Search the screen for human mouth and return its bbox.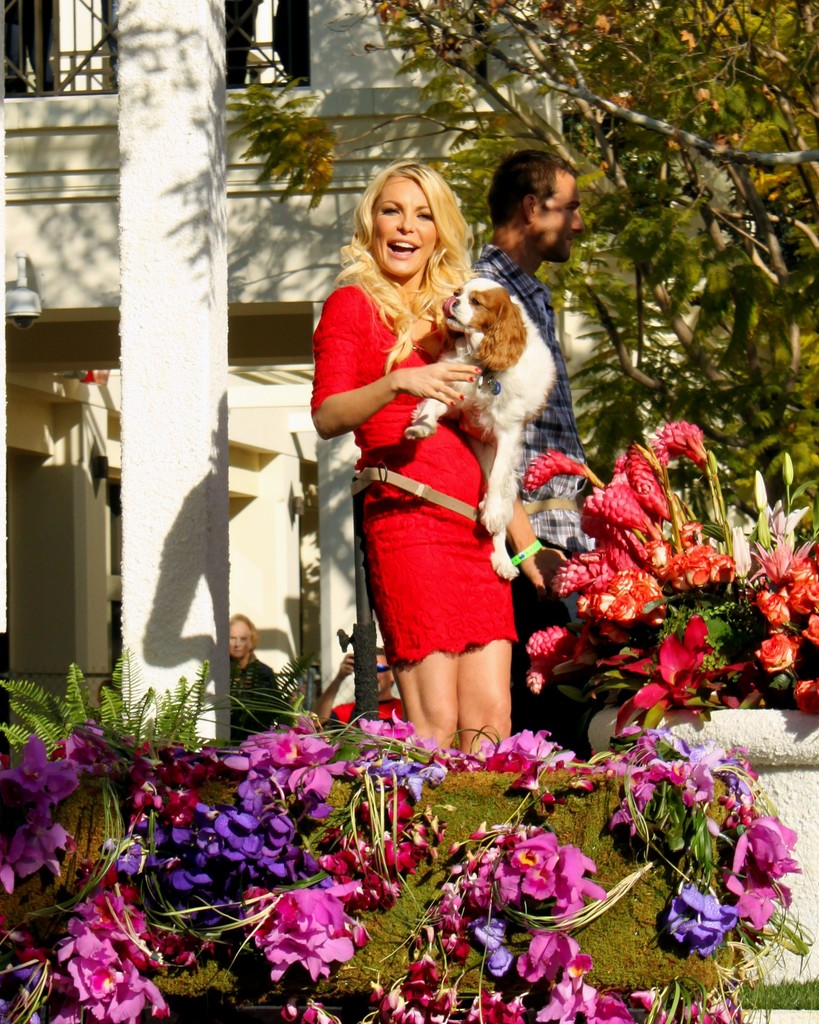
Found: x1=386 y1=239 x2=424 y2=260.
